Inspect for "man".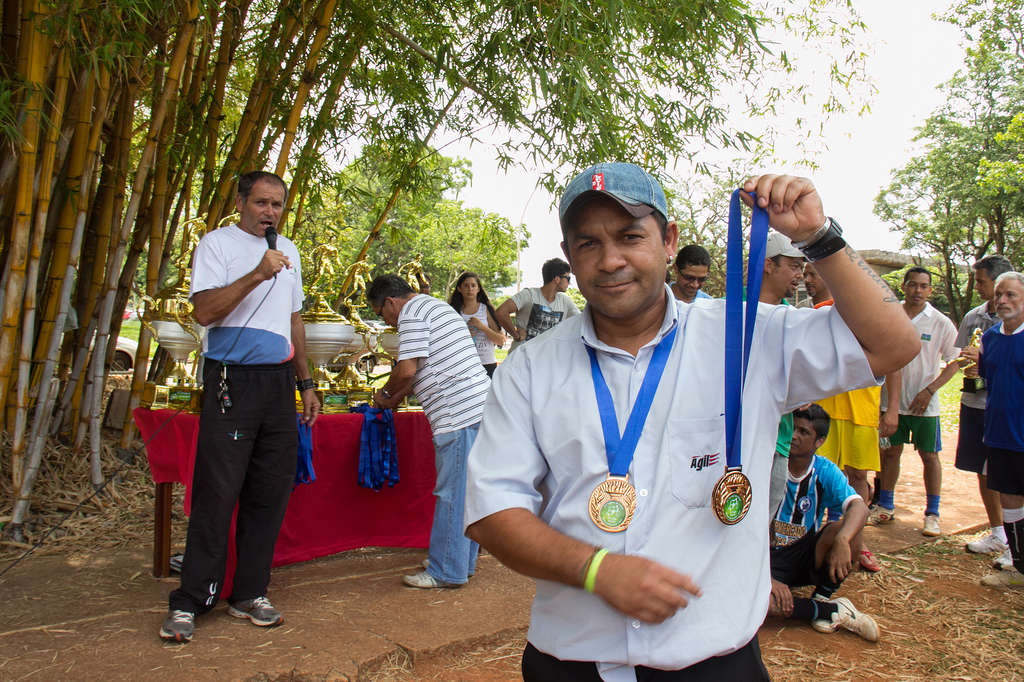
Inspection: select_region(495, 255, 584, 356).
